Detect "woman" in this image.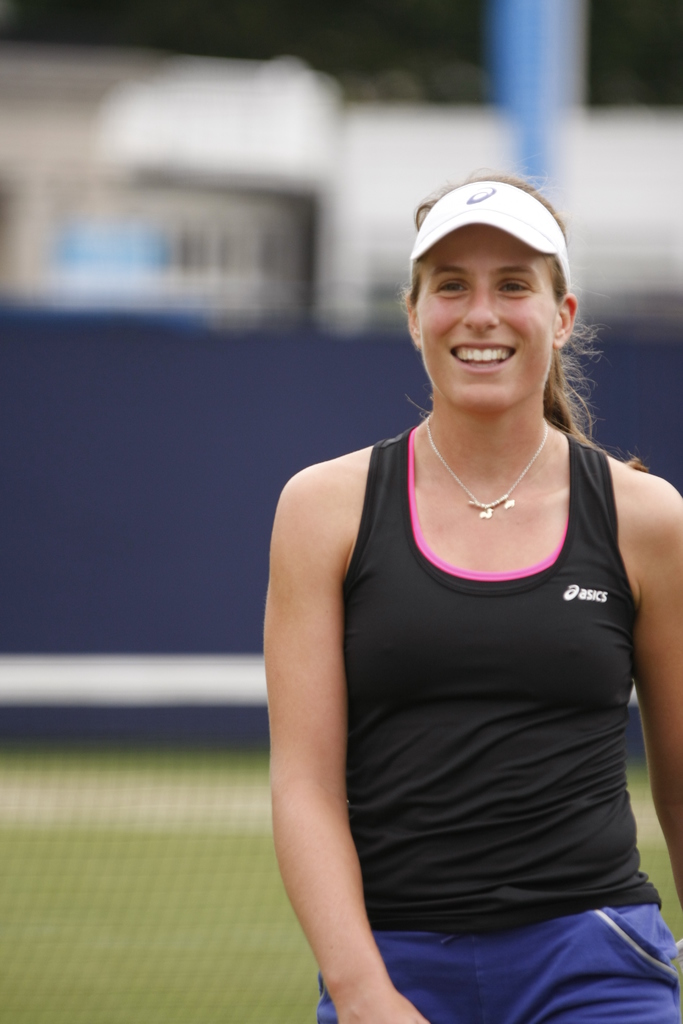
Detection: left=268, top=168, right=681, bottom=1023.
